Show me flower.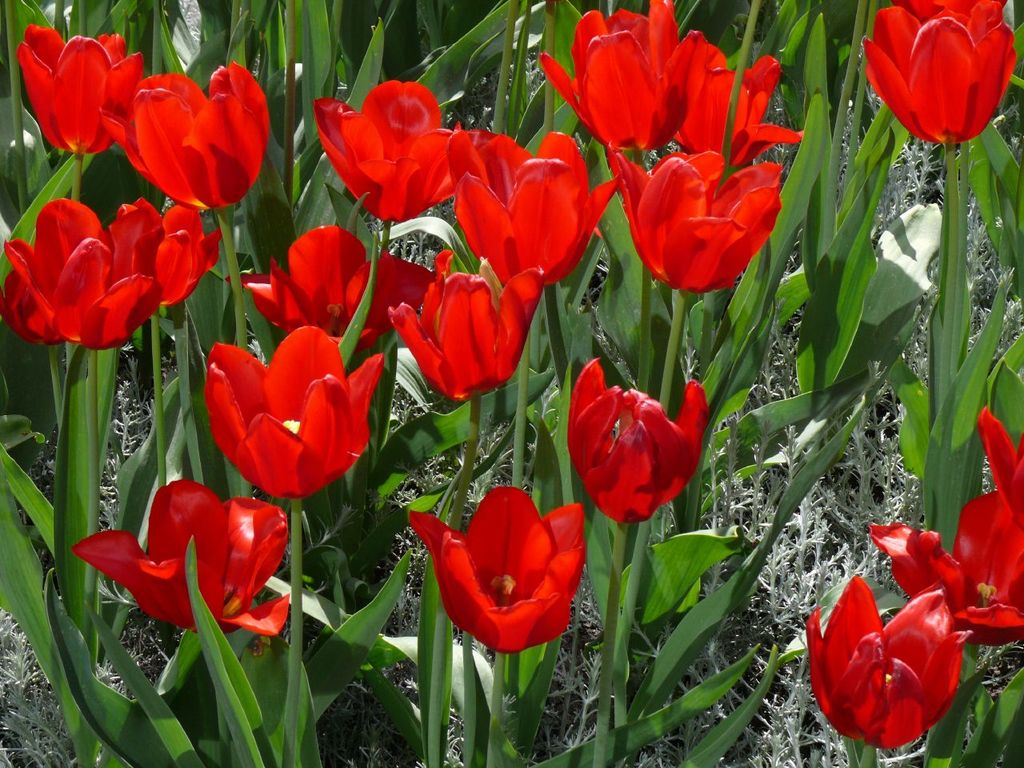
flower is here: box(865, 406, 1023, 650).
